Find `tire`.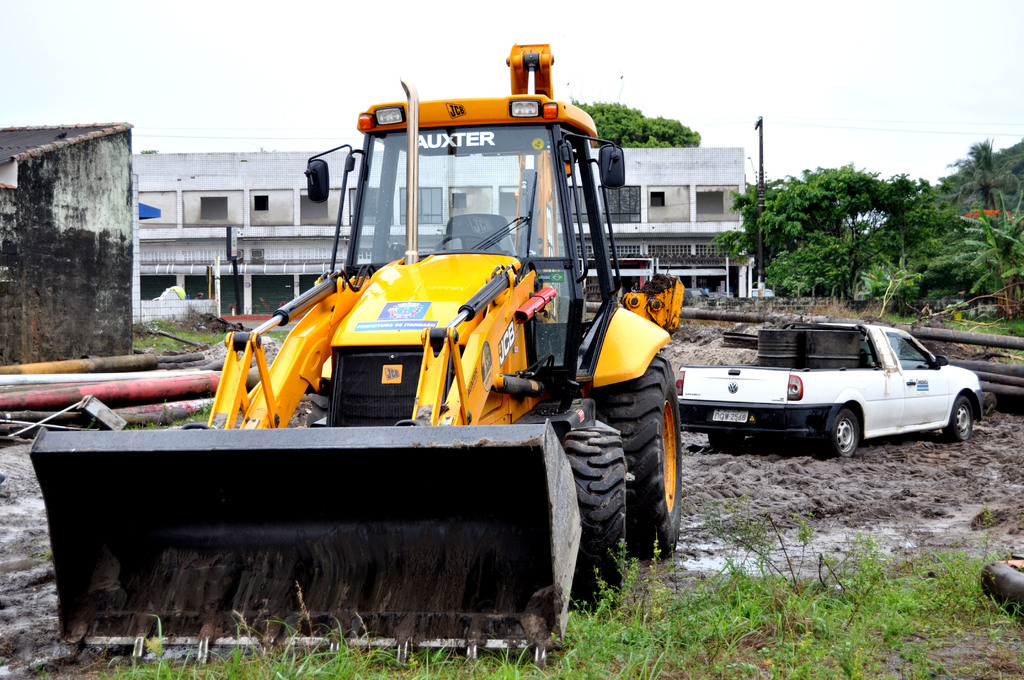
bbox=[829, 410, 861, 457].
